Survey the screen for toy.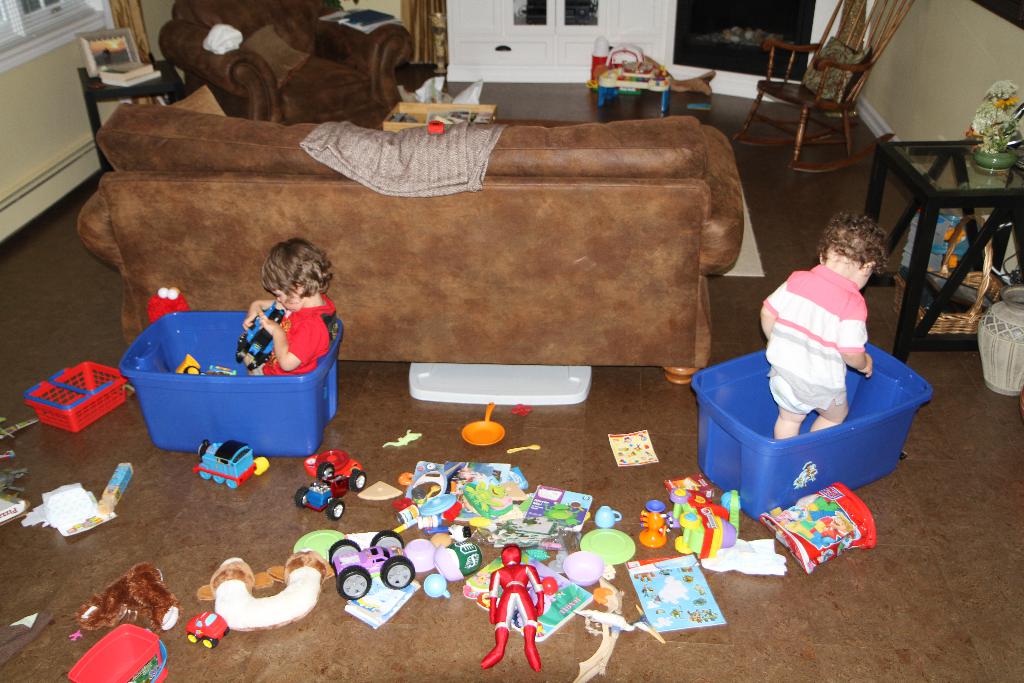
Survey found: BBox(253, 456, 271, 475).
